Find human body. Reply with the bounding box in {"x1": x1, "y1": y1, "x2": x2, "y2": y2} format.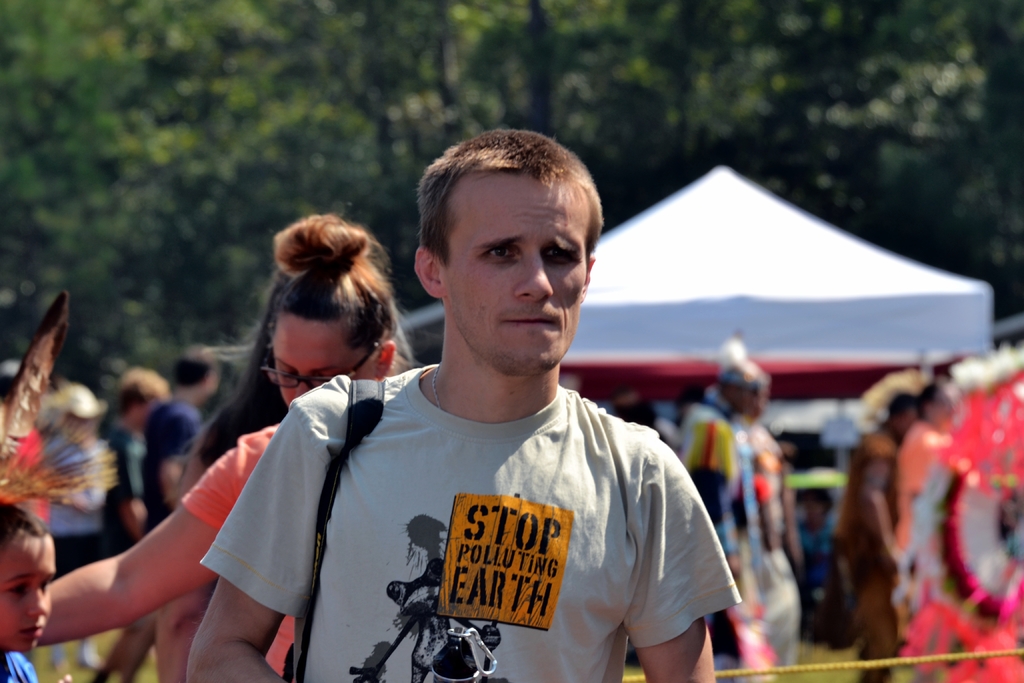
{"x1": 895, "y1": 424, "x2": 968, "y2": 673}.
